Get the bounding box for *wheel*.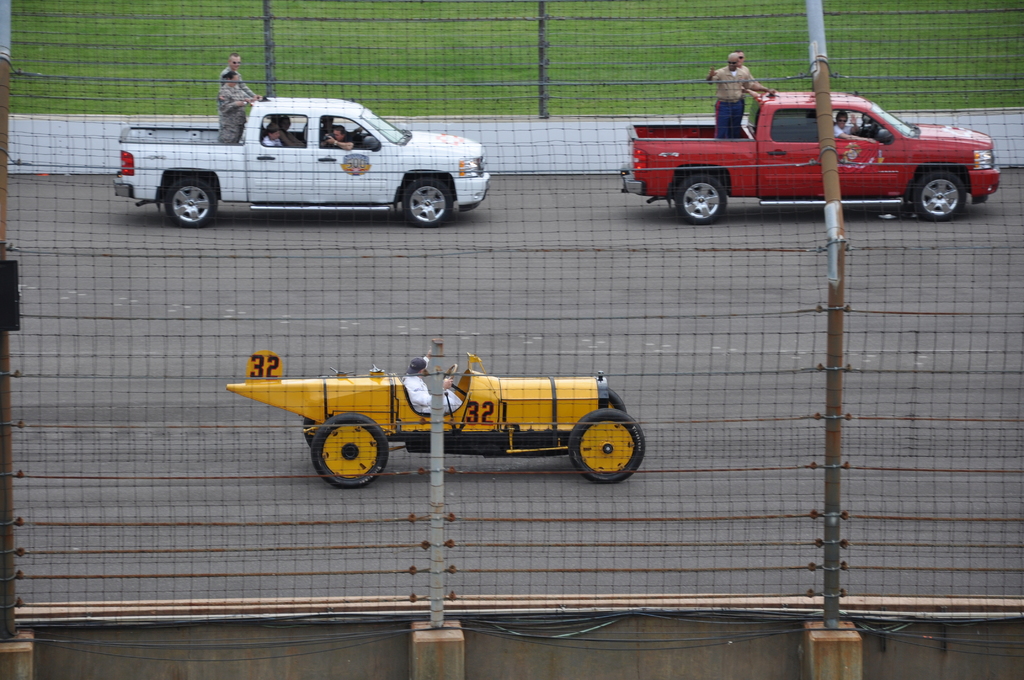
Rect(676, 170, 729, 222).
